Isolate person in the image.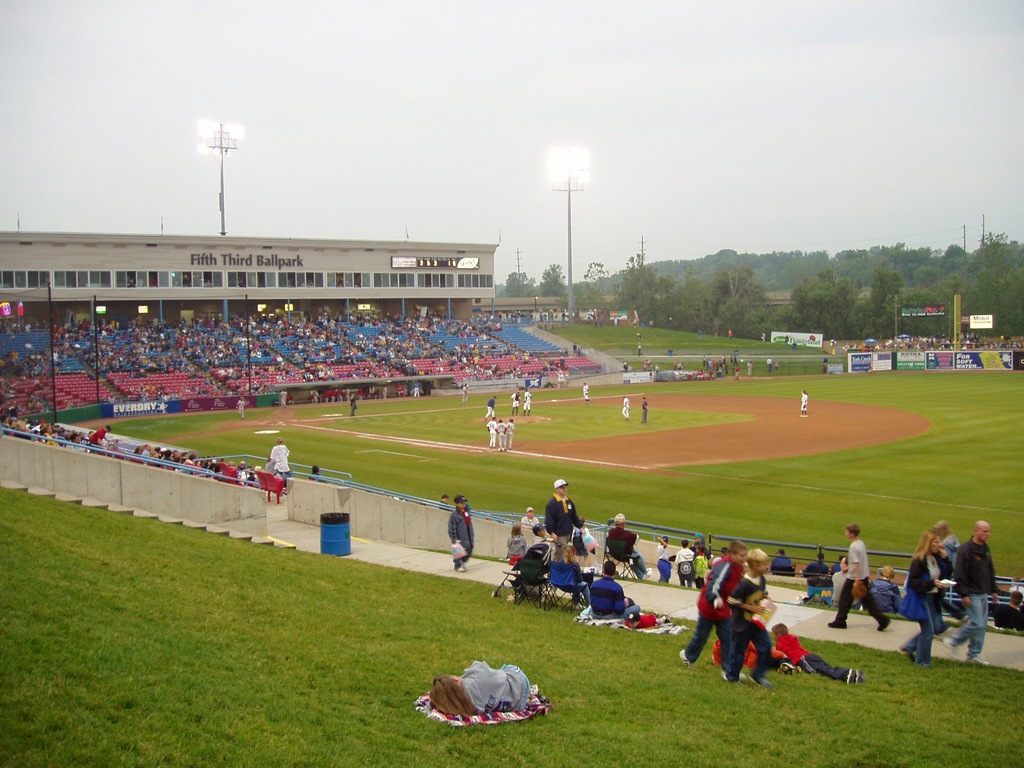
Isolated region: (x1=677, y1=541, x2=750, y2=684).
